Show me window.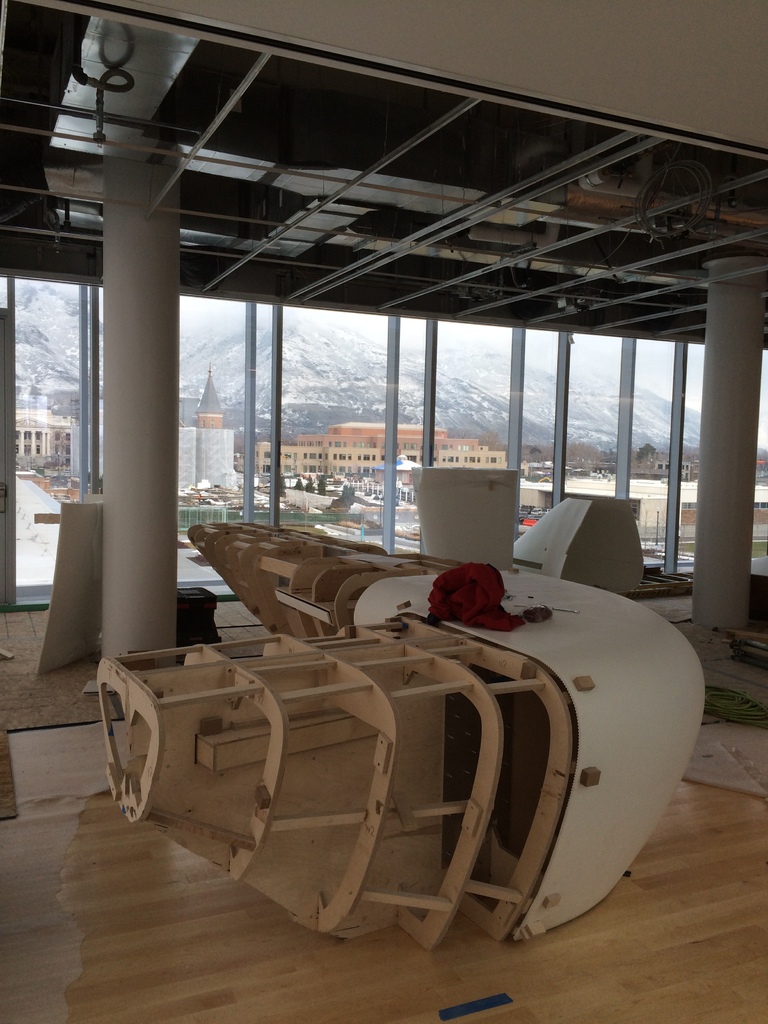
window is here: (475, 456, 480, 461).
